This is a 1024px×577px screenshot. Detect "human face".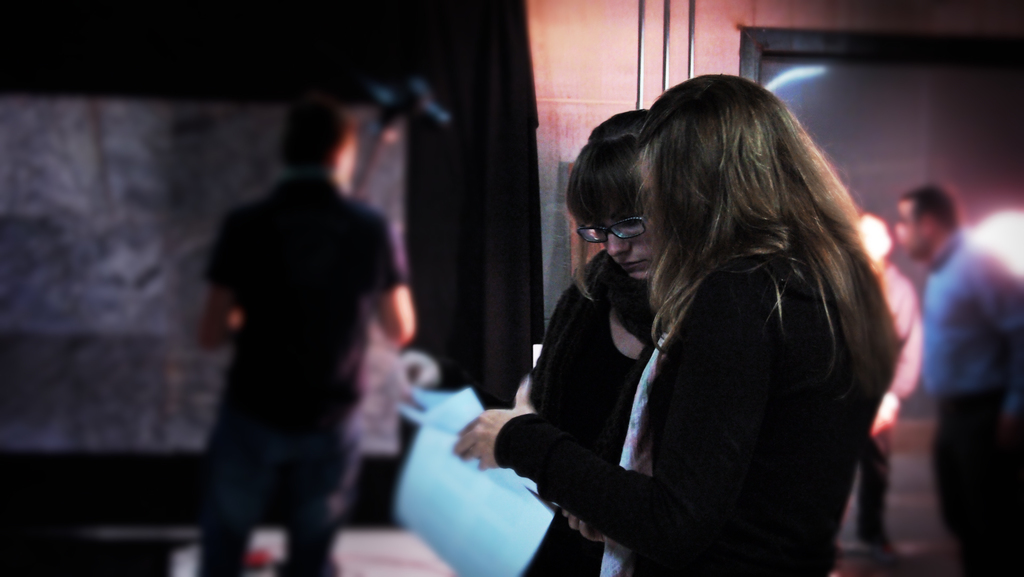
bbox=[897, 199, 931, 257].
